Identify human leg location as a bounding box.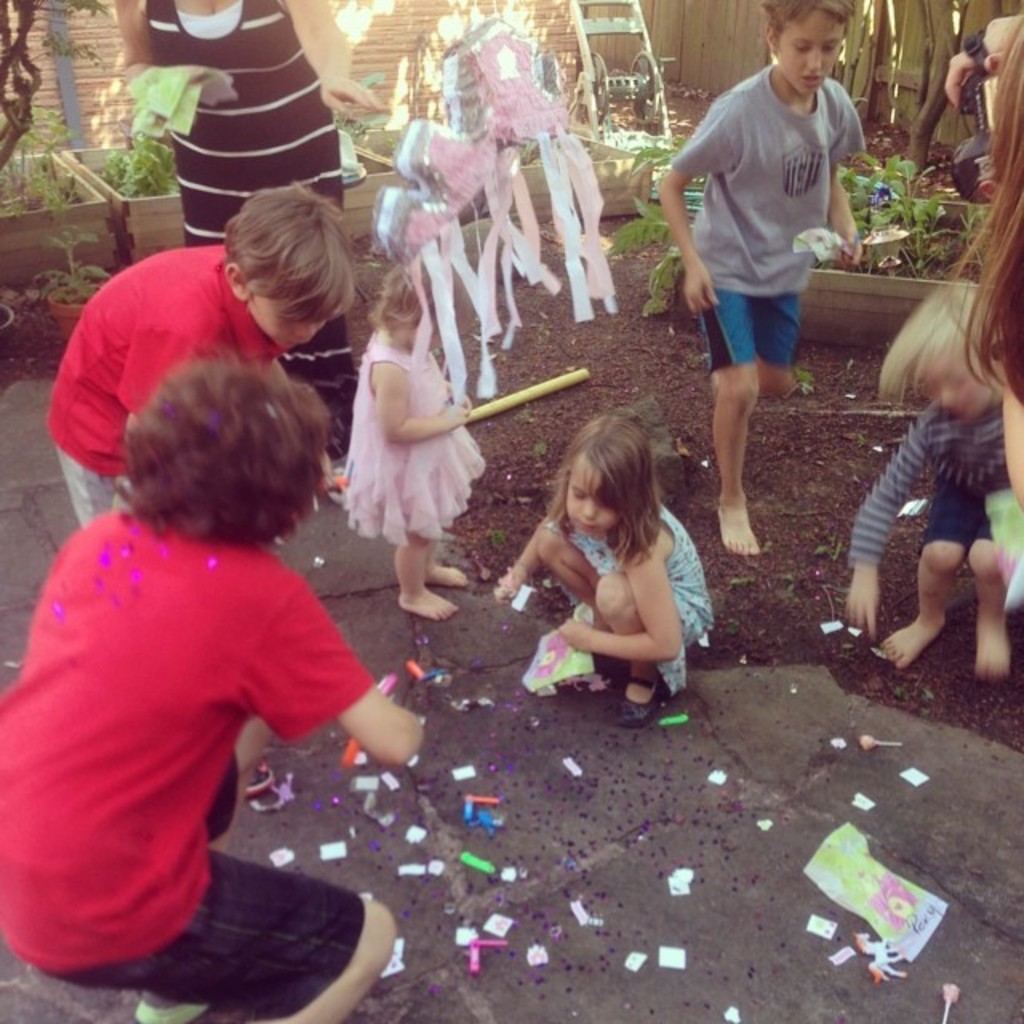
<bbox>613, 576, 706, 722</bbox>.
